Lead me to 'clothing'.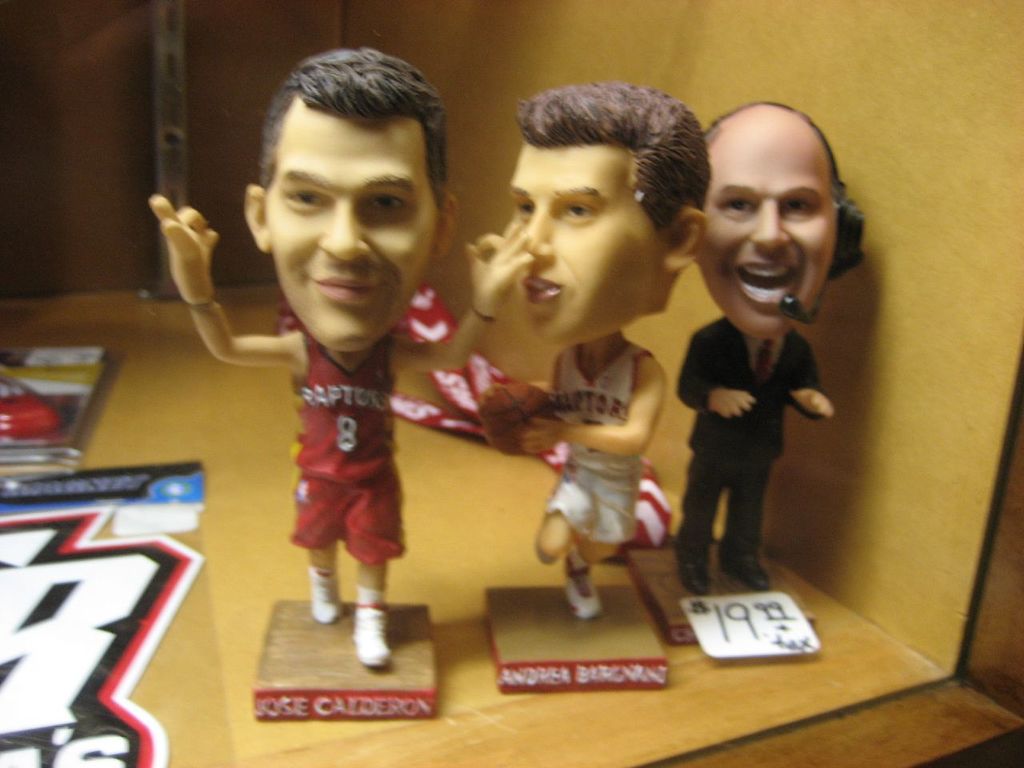
Lead to <bbox>678, 334, 826, 572</bbox>.
